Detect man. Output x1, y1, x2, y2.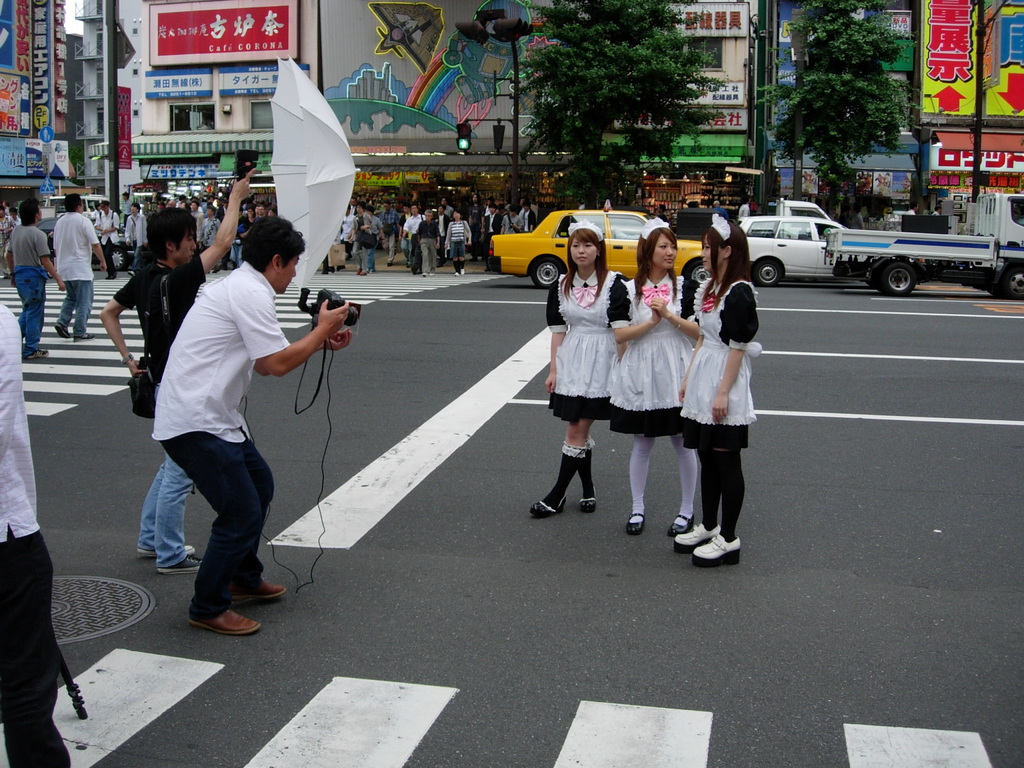
516, 197, 528, 216.
